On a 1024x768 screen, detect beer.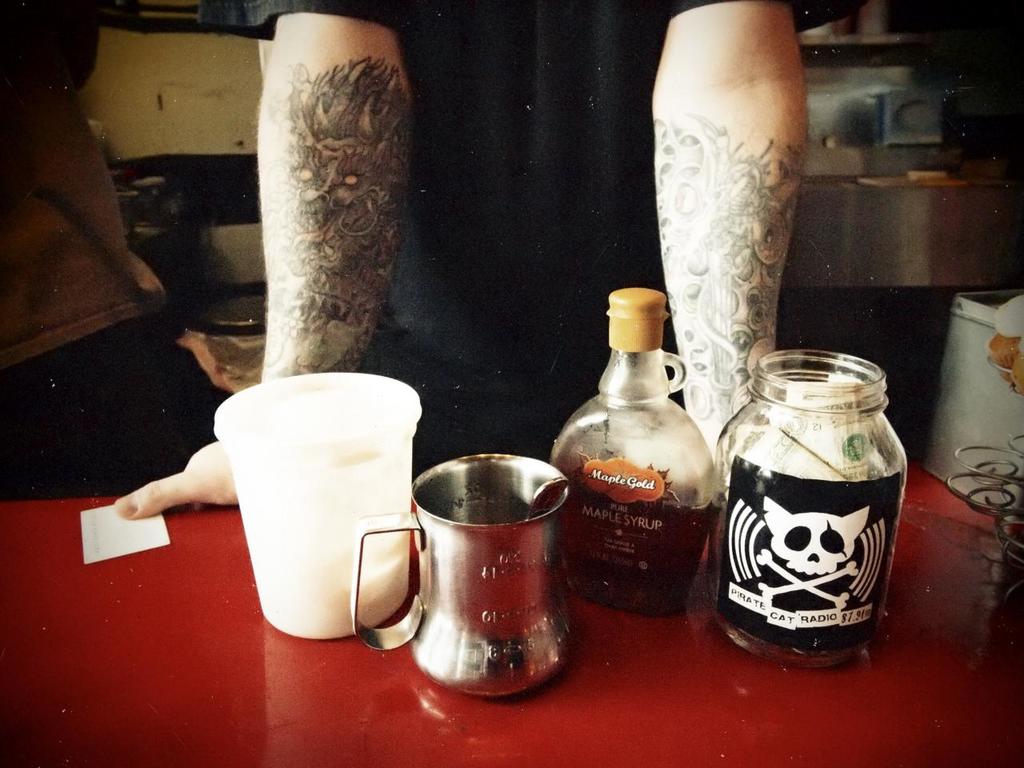
<box>546,284,719,618</box>.
